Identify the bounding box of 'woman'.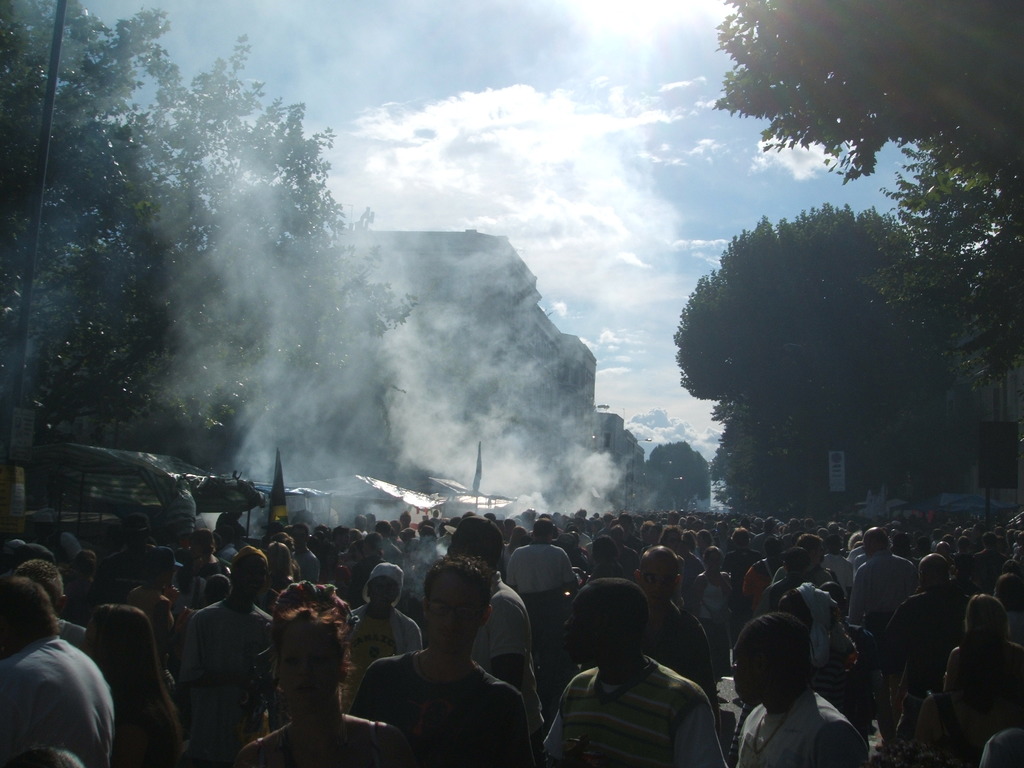
box(692, 527, 714, 557).
